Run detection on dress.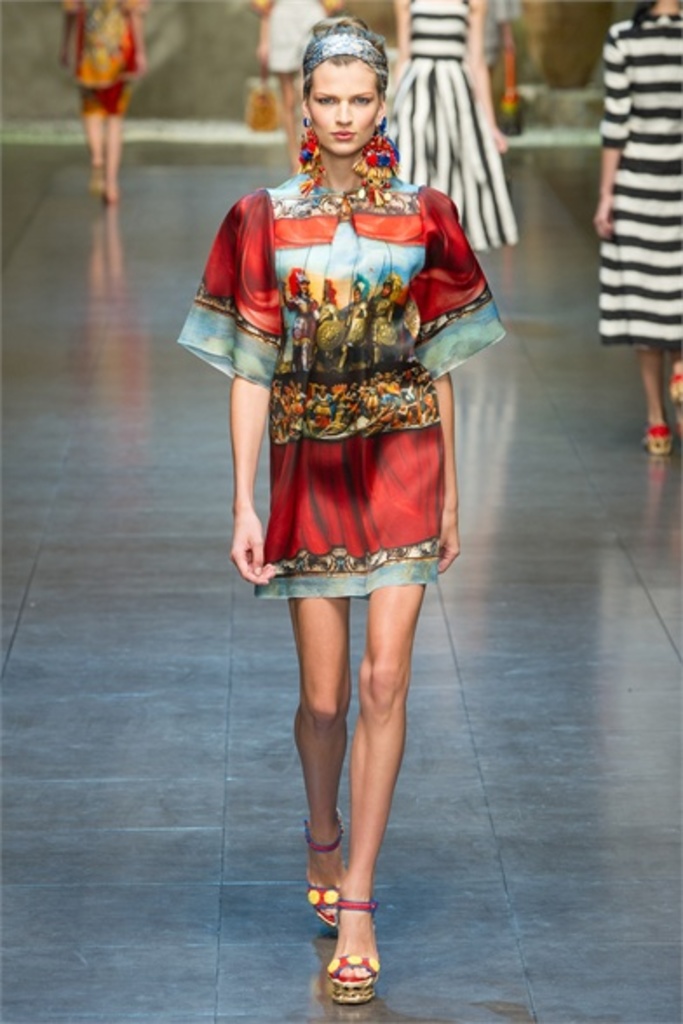
Result: left=267, top=0, right=321, bottom=75.
